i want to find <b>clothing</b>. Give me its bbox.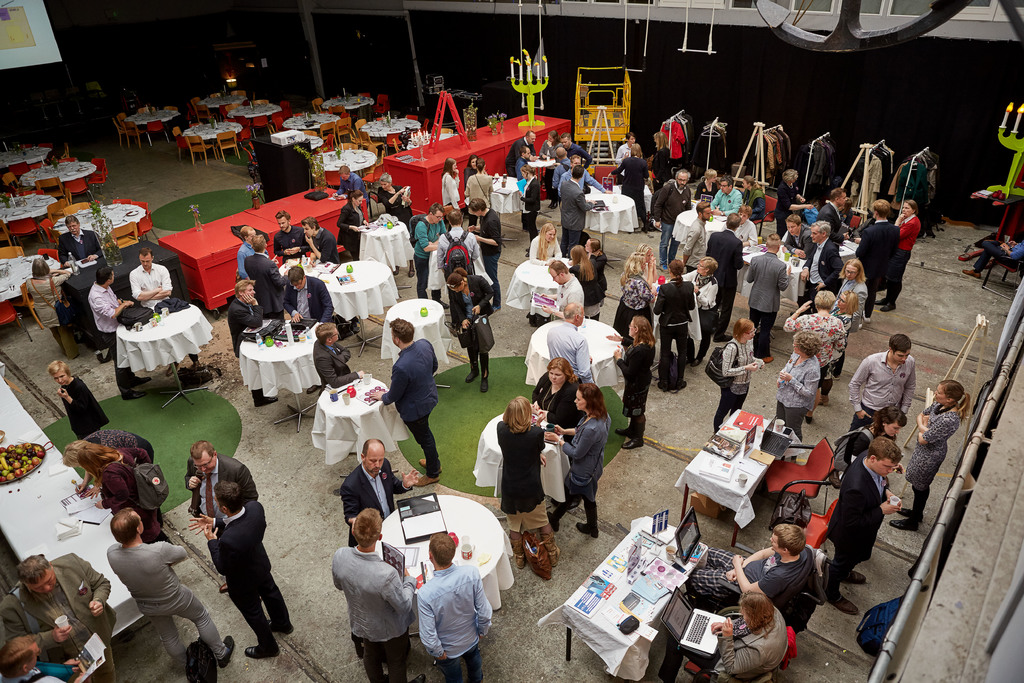
BBox(89, 283, 143, 391).
